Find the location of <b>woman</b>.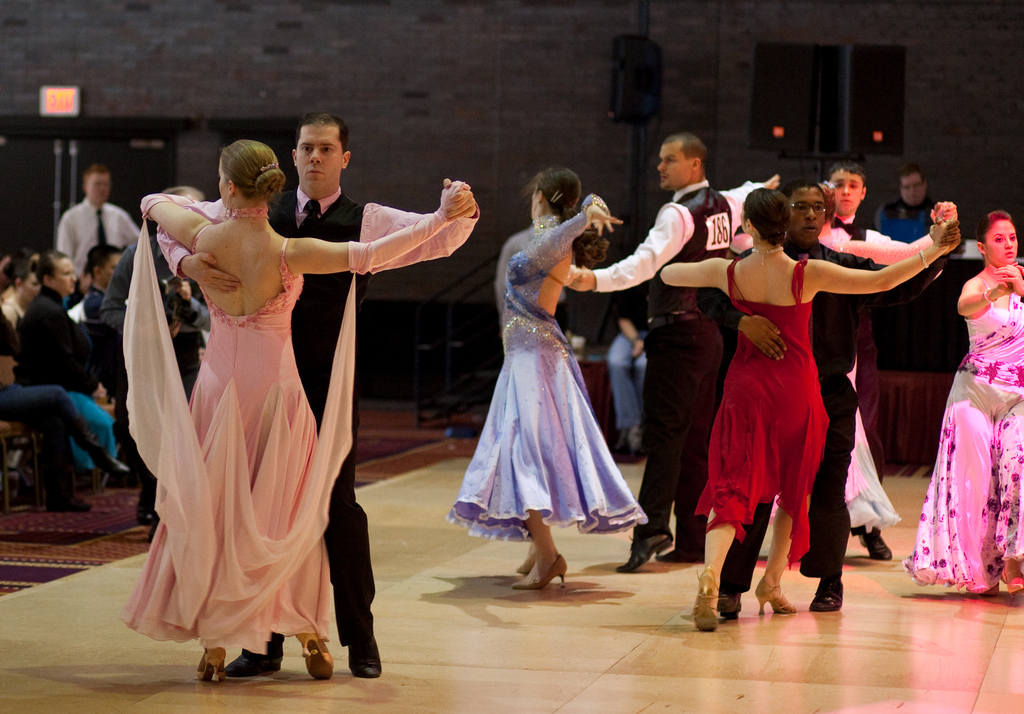
Location: 899 224 1023 594.
